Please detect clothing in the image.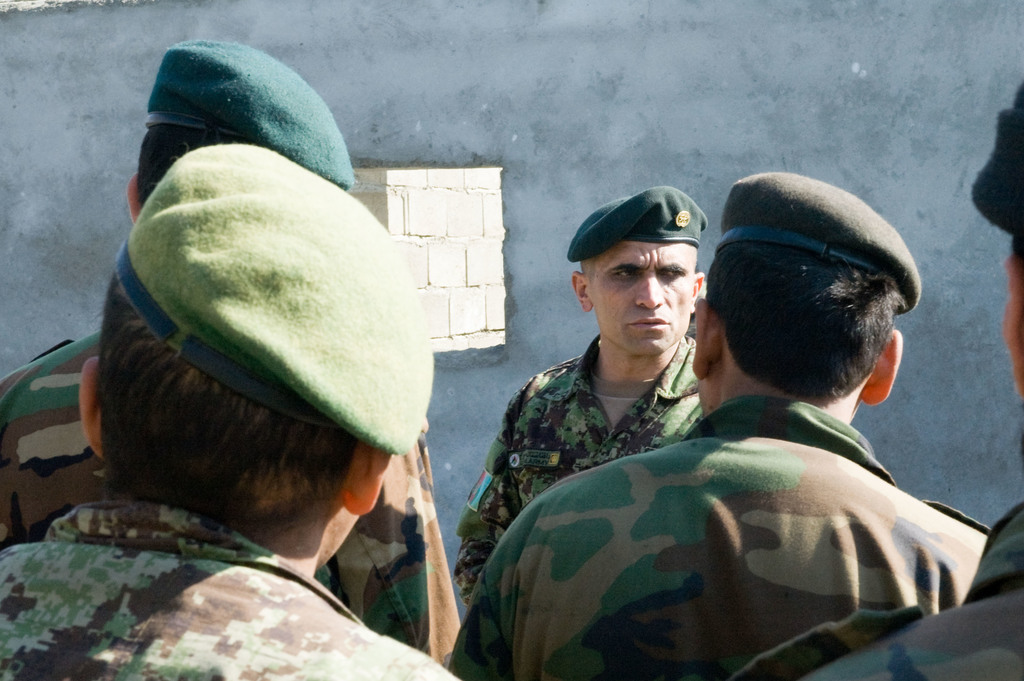
region(736, 506, 1023, 680).
